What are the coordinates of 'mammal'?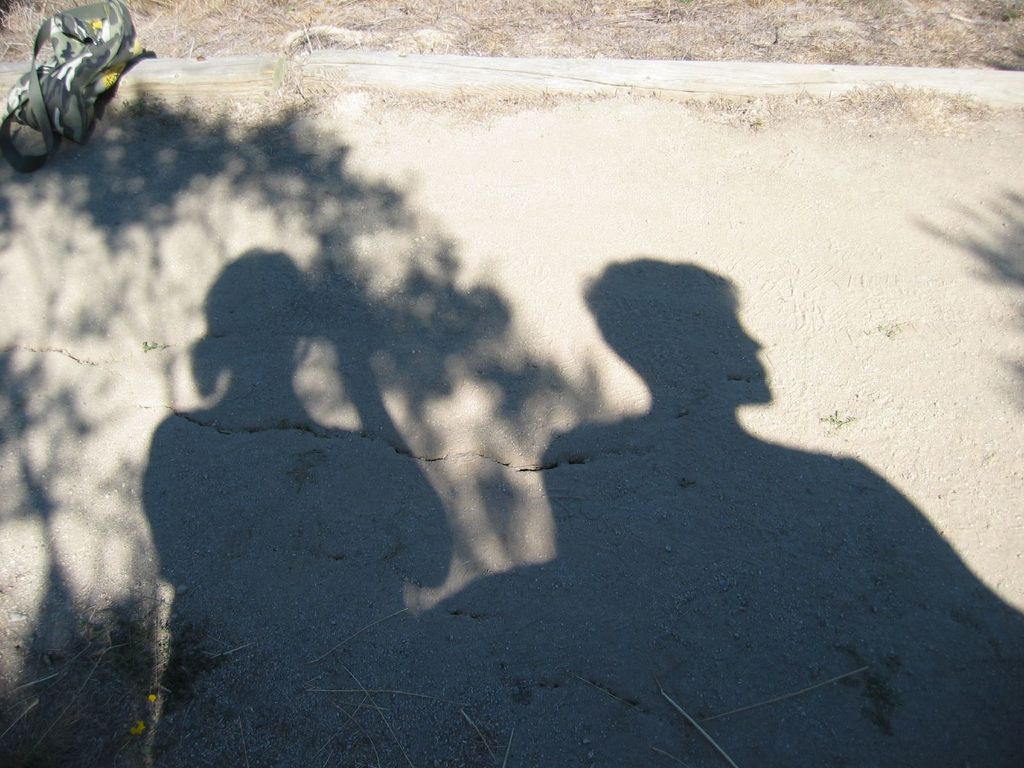
111 224 403 672.
